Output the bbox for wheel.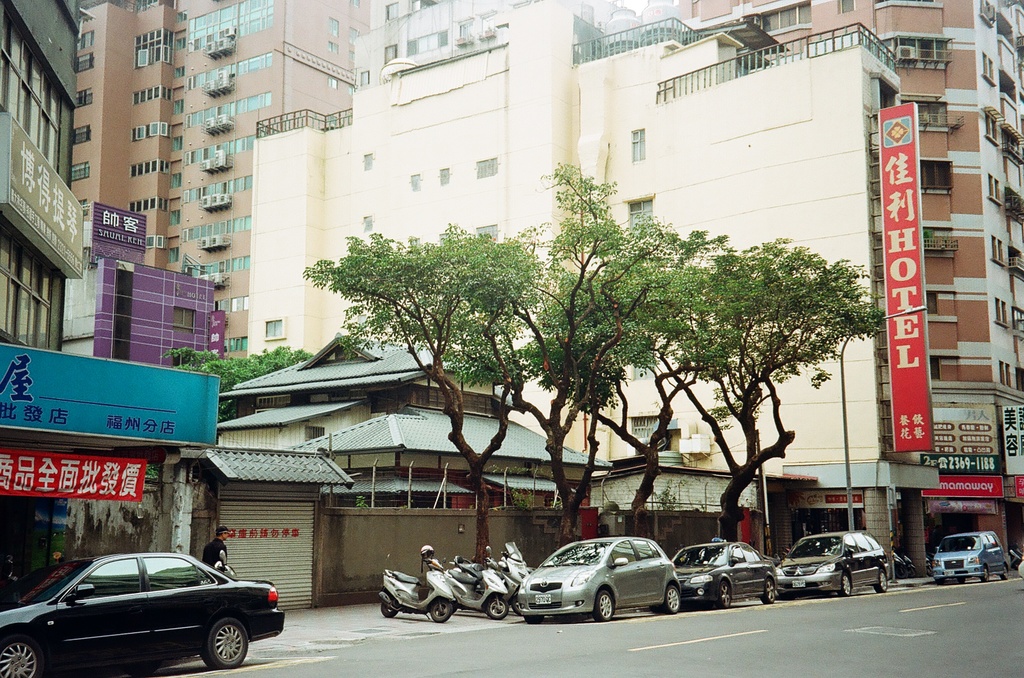
pyautogui.locateOnScreen(936, 578, 945, 585).
